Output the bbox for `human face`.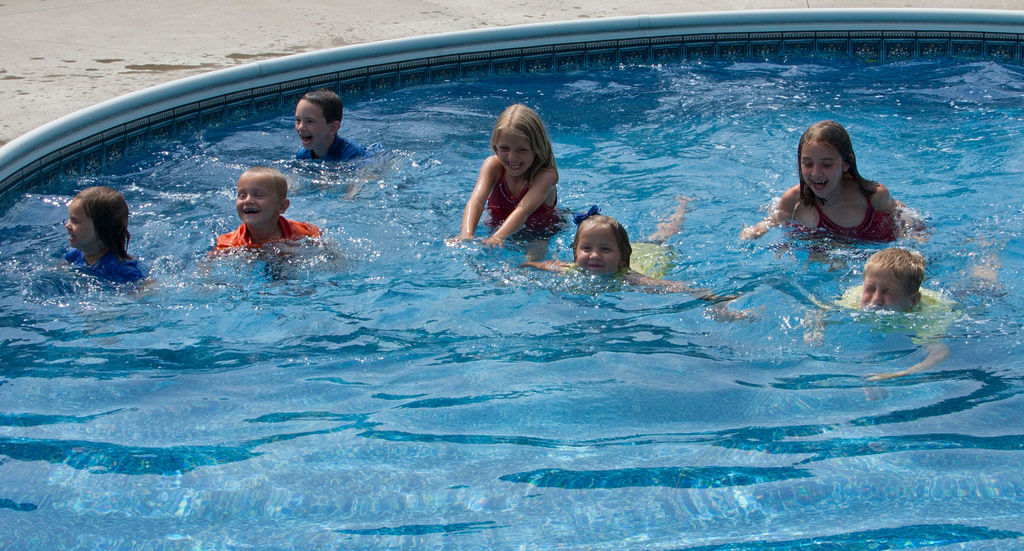
rect(800, 141, 845, 199).
